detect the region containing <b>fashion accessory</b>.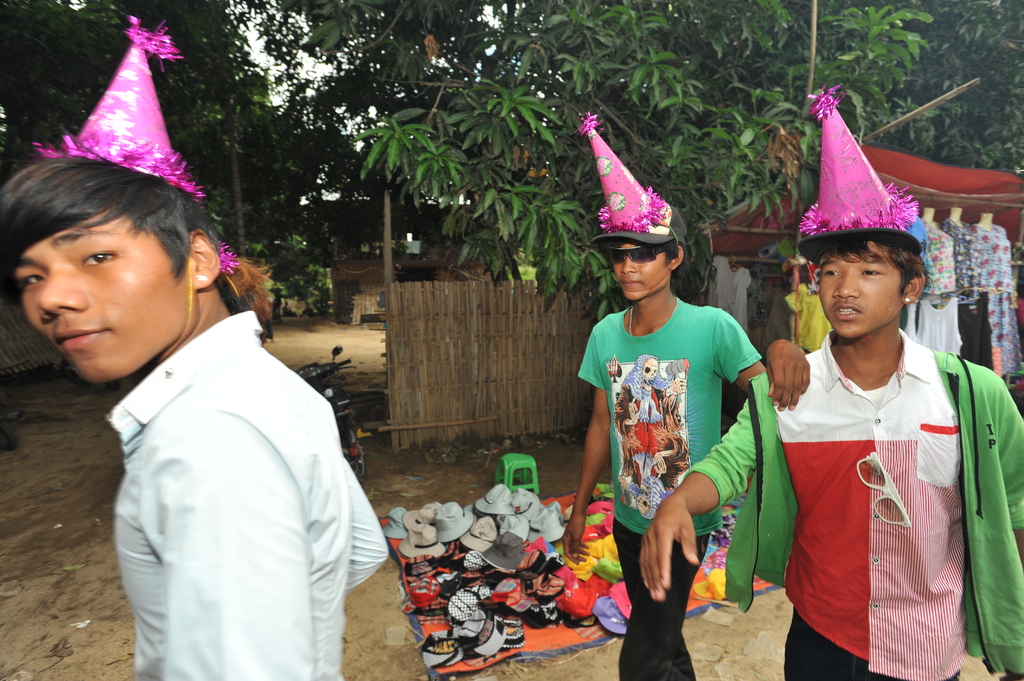
detection(625, 308, 634, 334).
